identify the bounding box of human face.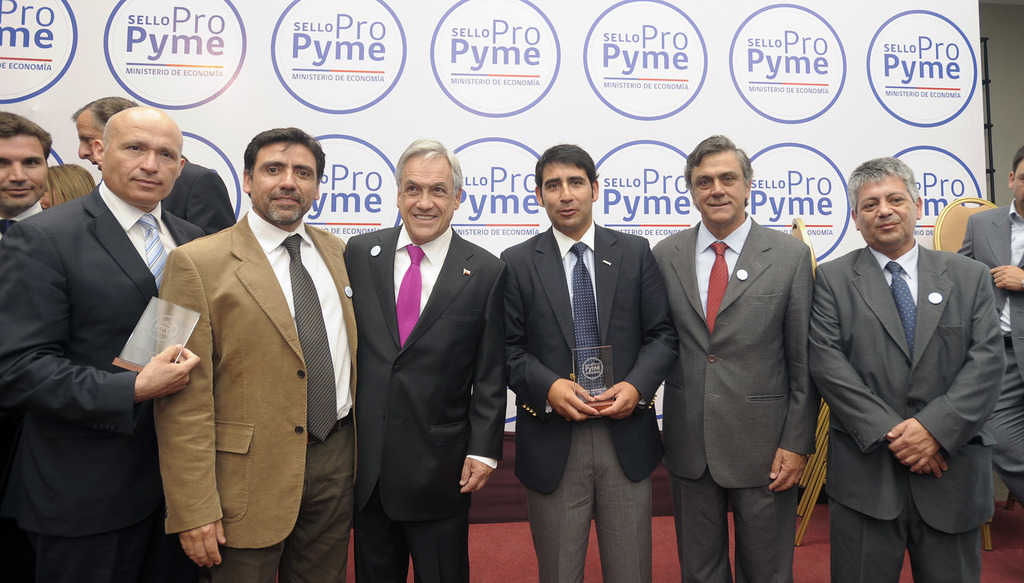
bbox(0, 139, 49, 215).
